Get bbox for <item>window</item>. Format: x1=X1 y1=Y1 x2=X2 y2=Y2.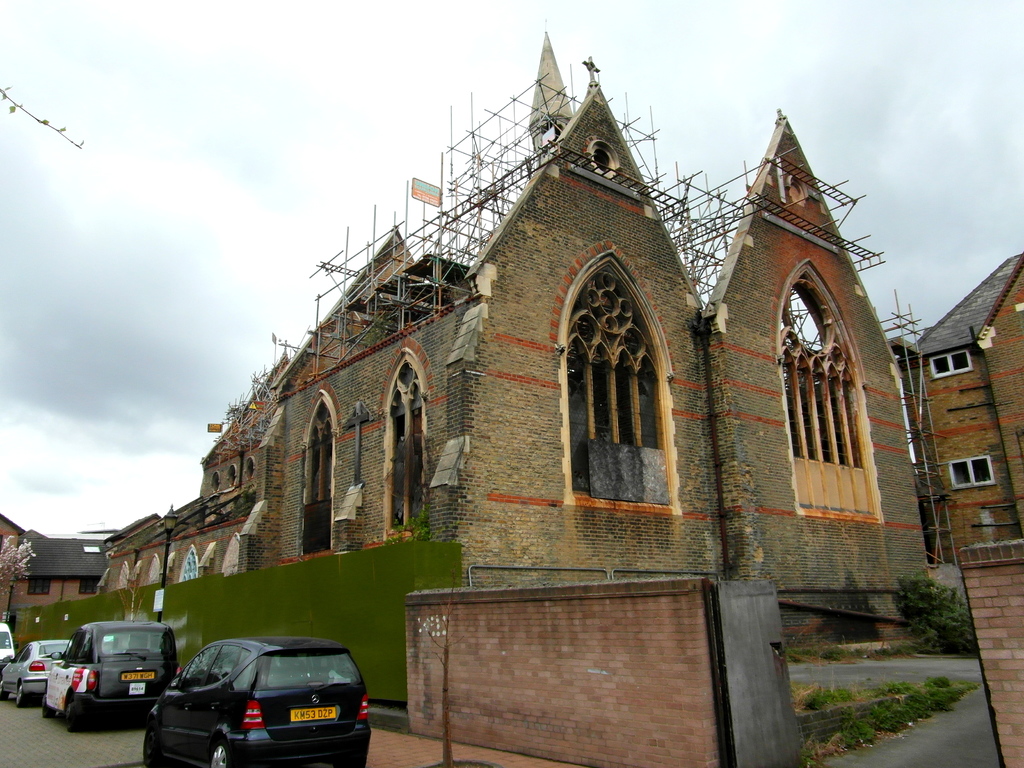
x1=247 y1=454 x2=255 y2=479.
